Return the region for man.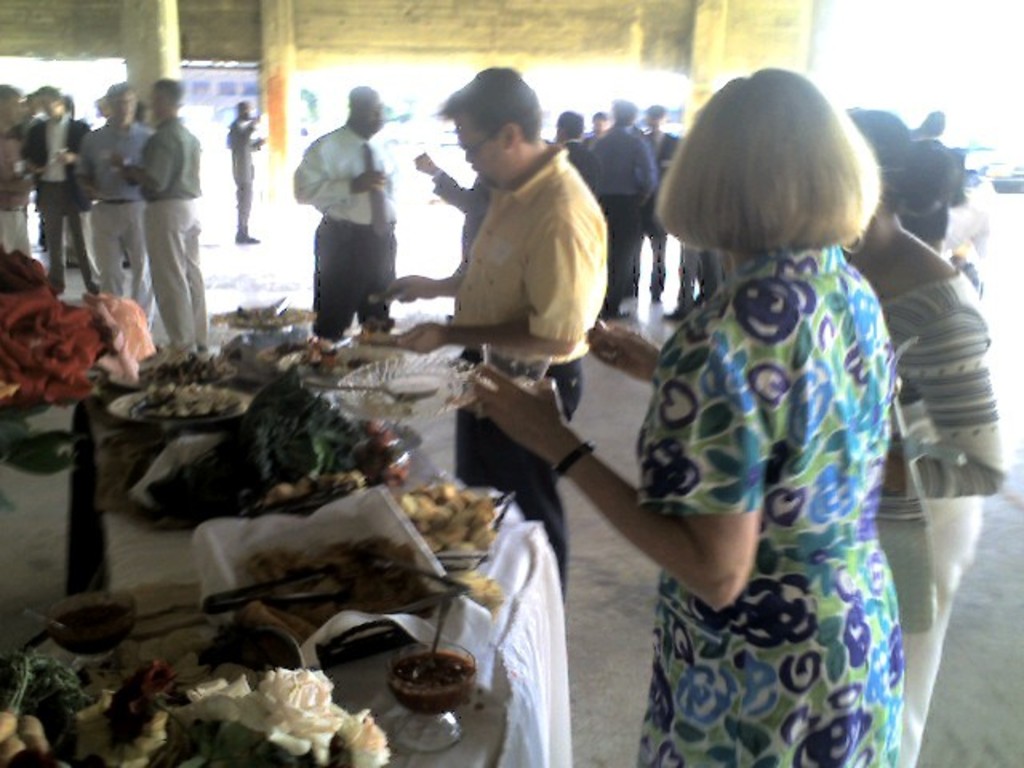
<box>107,75,214,350</box>.
